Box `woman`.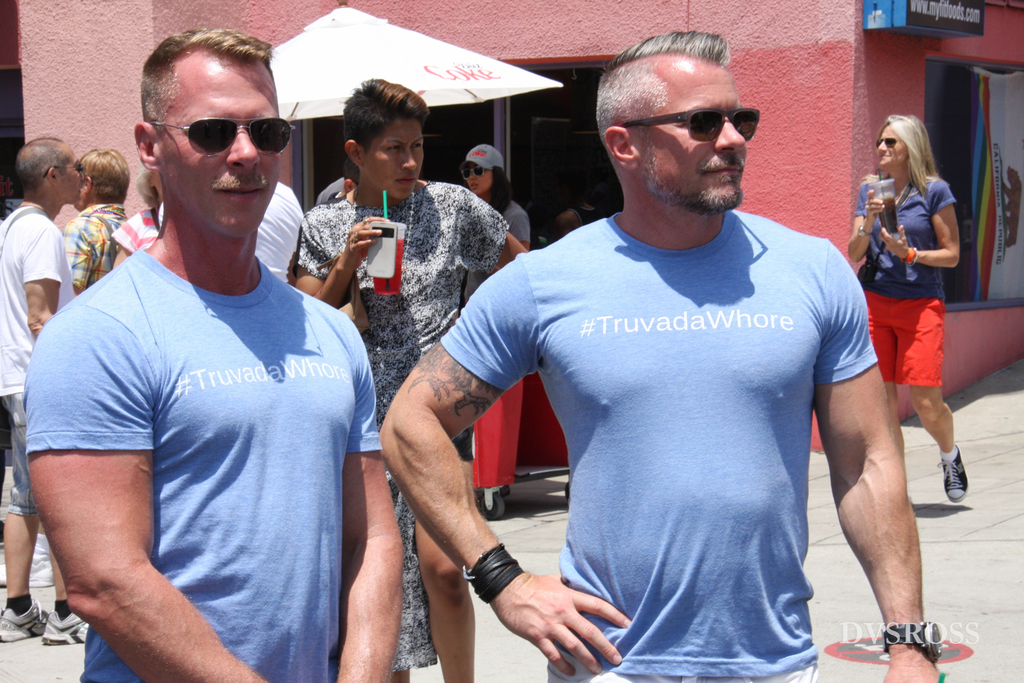
110, 166, 169, 265.
